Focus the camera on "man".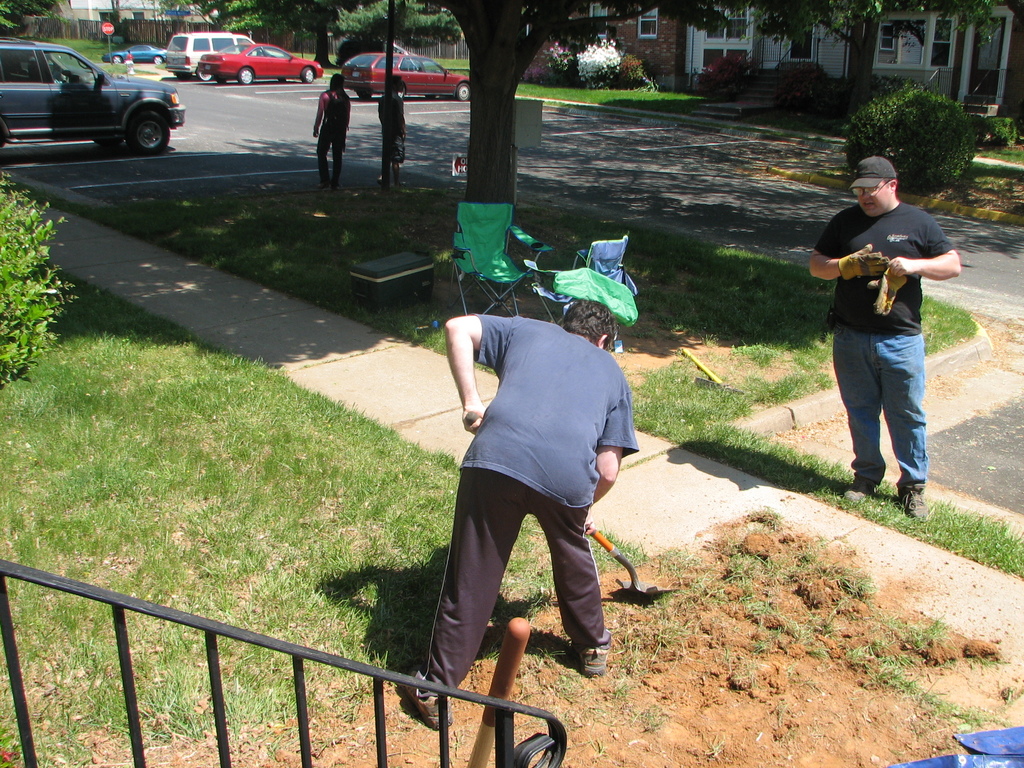
Focus region: locate(809, 164, 956, 508).
